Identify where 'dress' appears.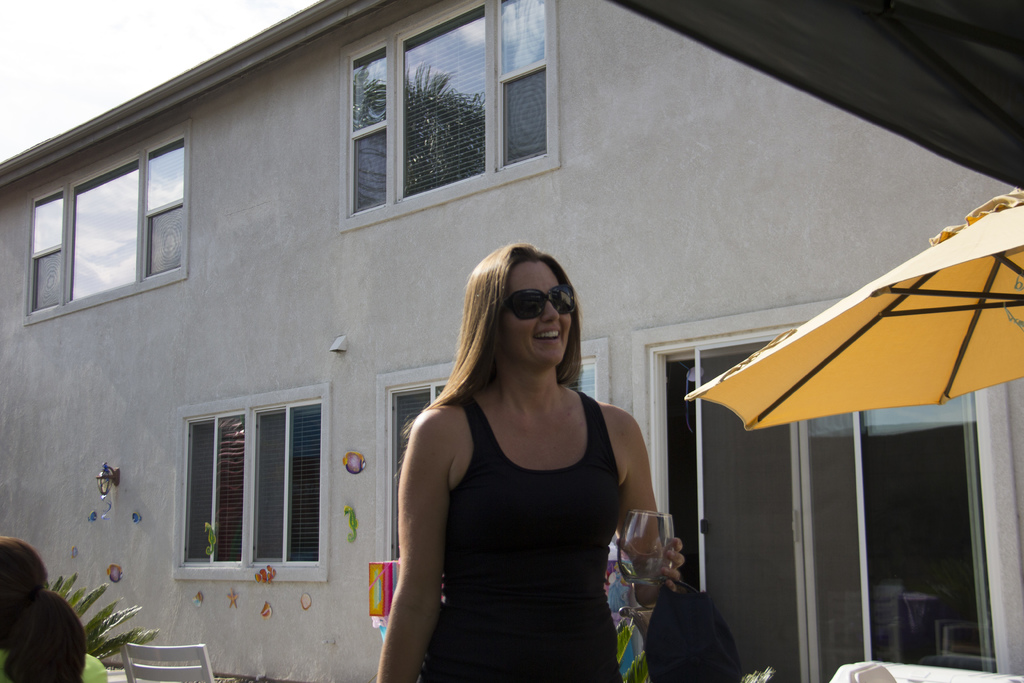
Appears at region(424, 388, 641, 682).
